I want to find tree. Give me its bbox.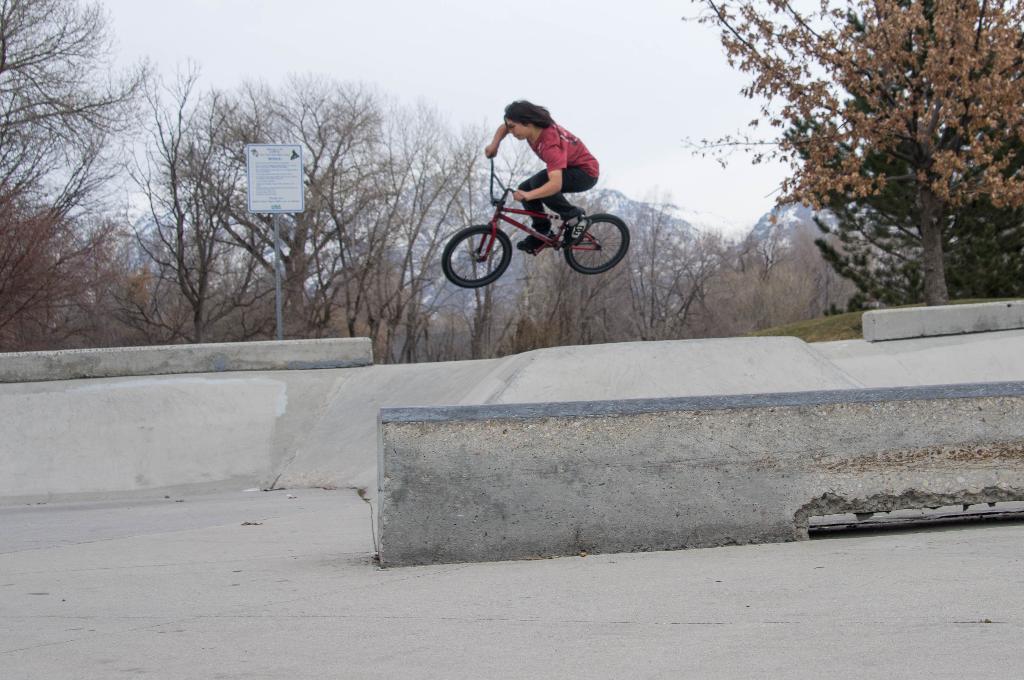
box=[148, 53, 245, 329].
